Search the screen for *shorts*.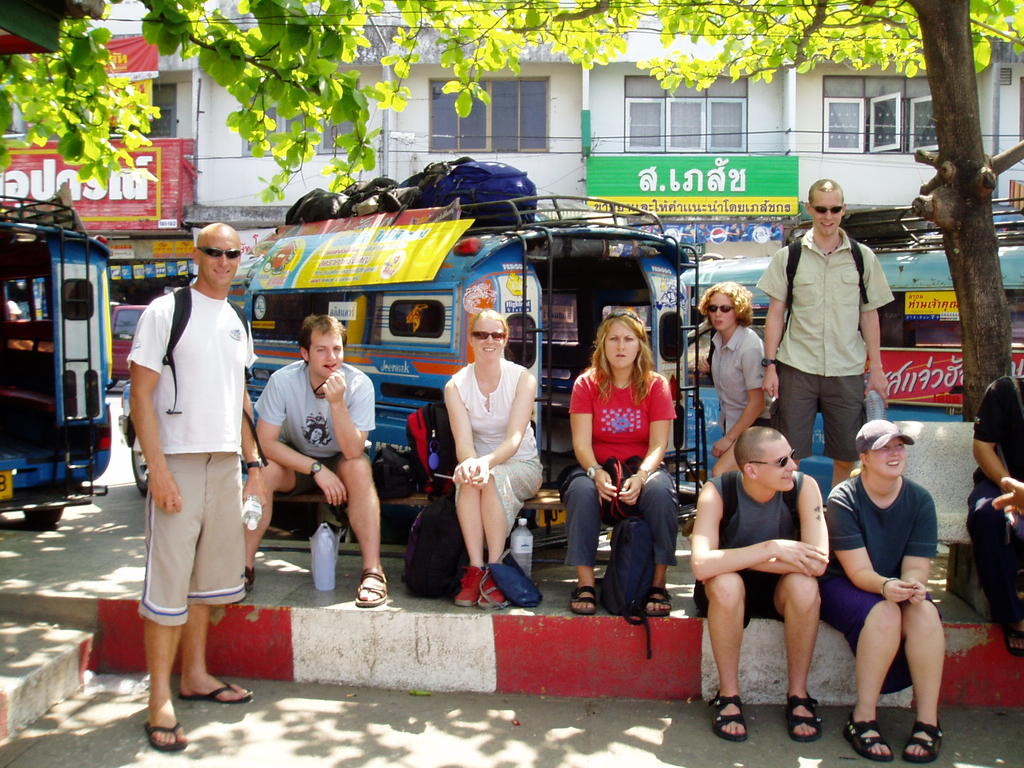
Found at <bbox>814, 574, 938, 694</bbox>.
